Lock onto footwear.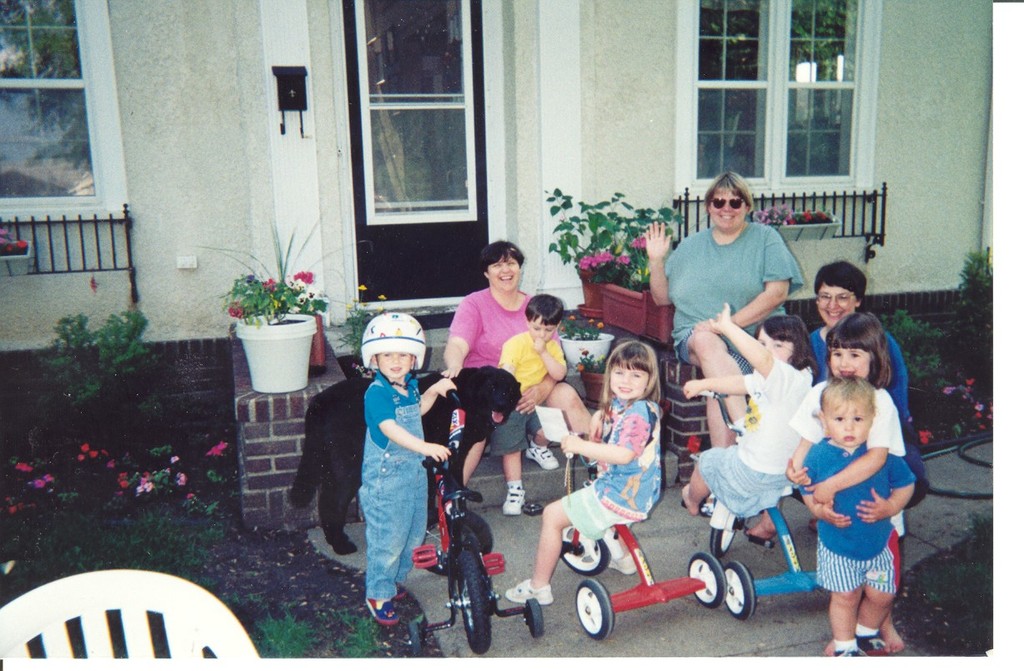
Locked: locate(505, 578, 553, 608).
